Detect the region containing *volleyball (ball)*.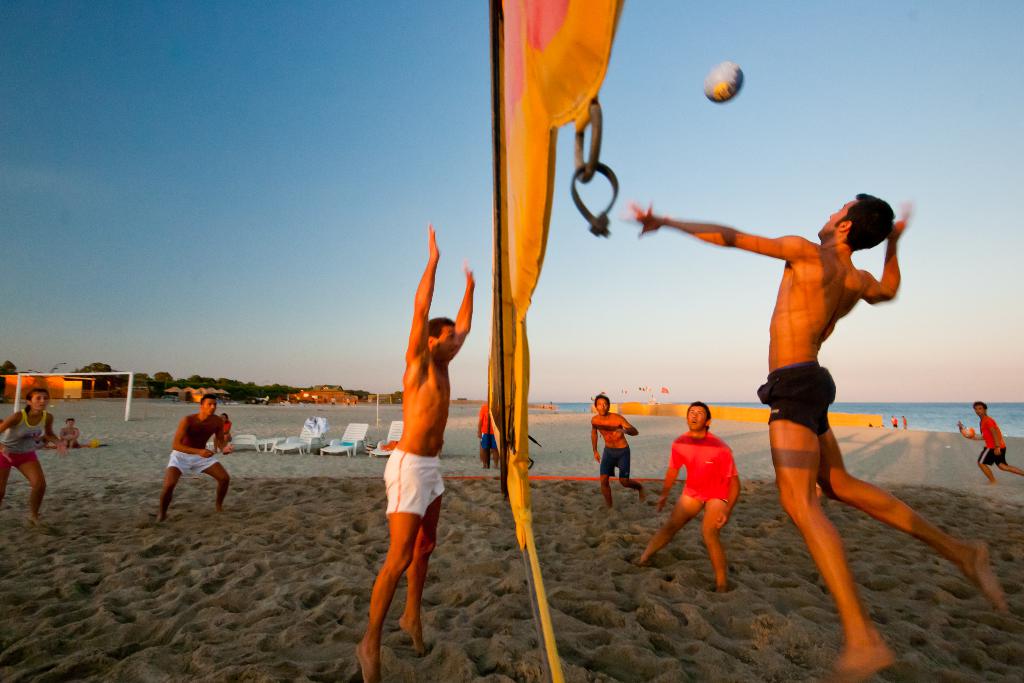
region(703, 59, 744, 105).
